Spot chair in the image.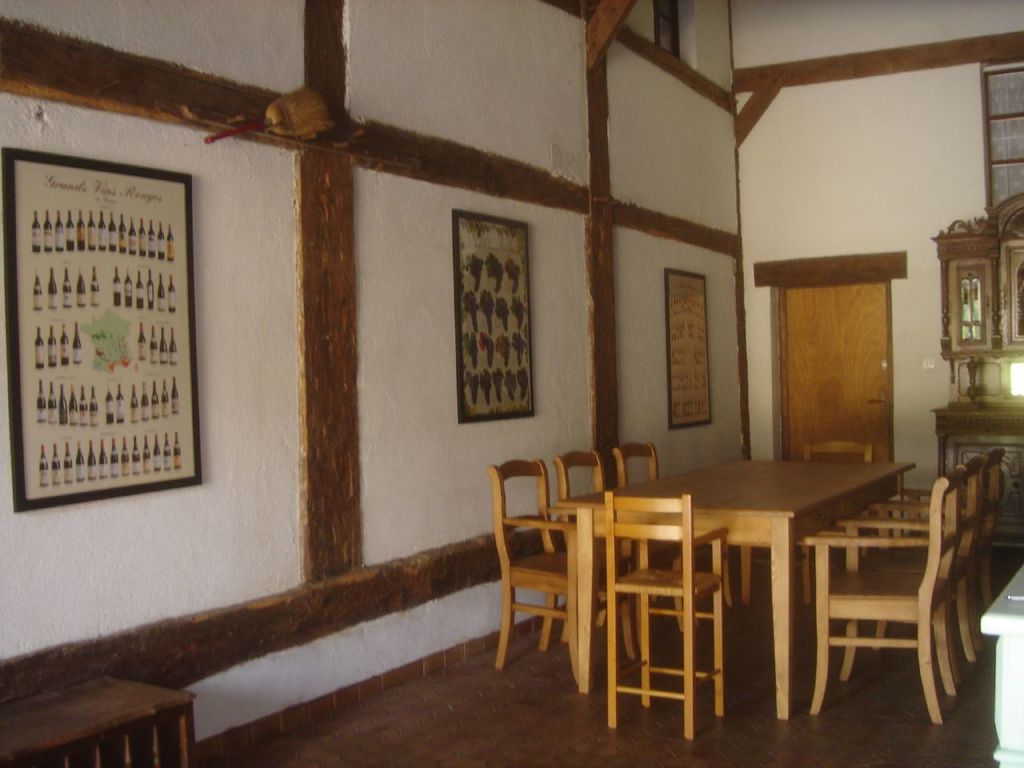
chair found at 554:451:697:654.
